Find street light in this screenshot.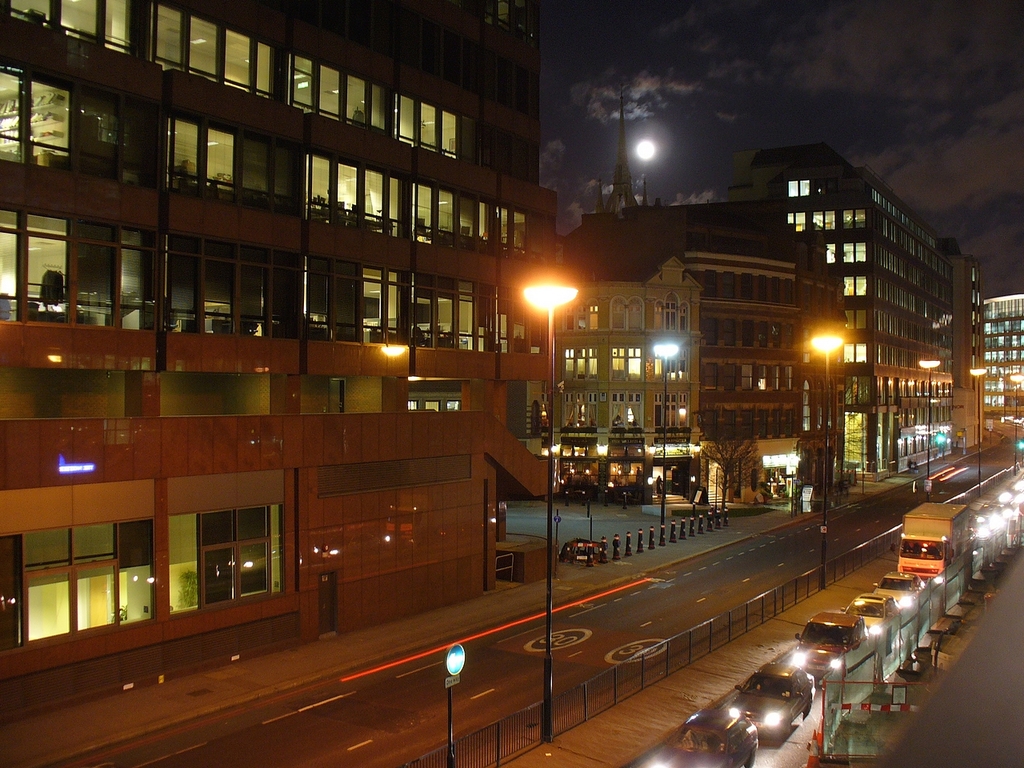
The bounding box for street light is box=[650, 341, 680, 536].
